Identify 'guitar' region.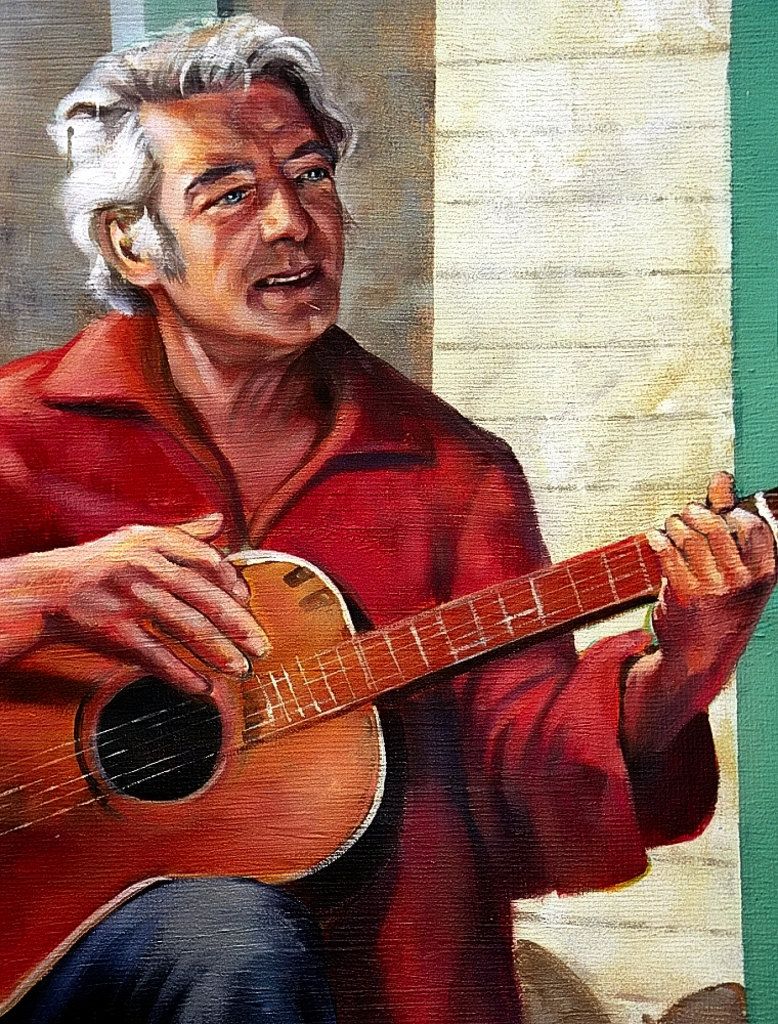
Region: Rect(0, 488, 777, 1015).
